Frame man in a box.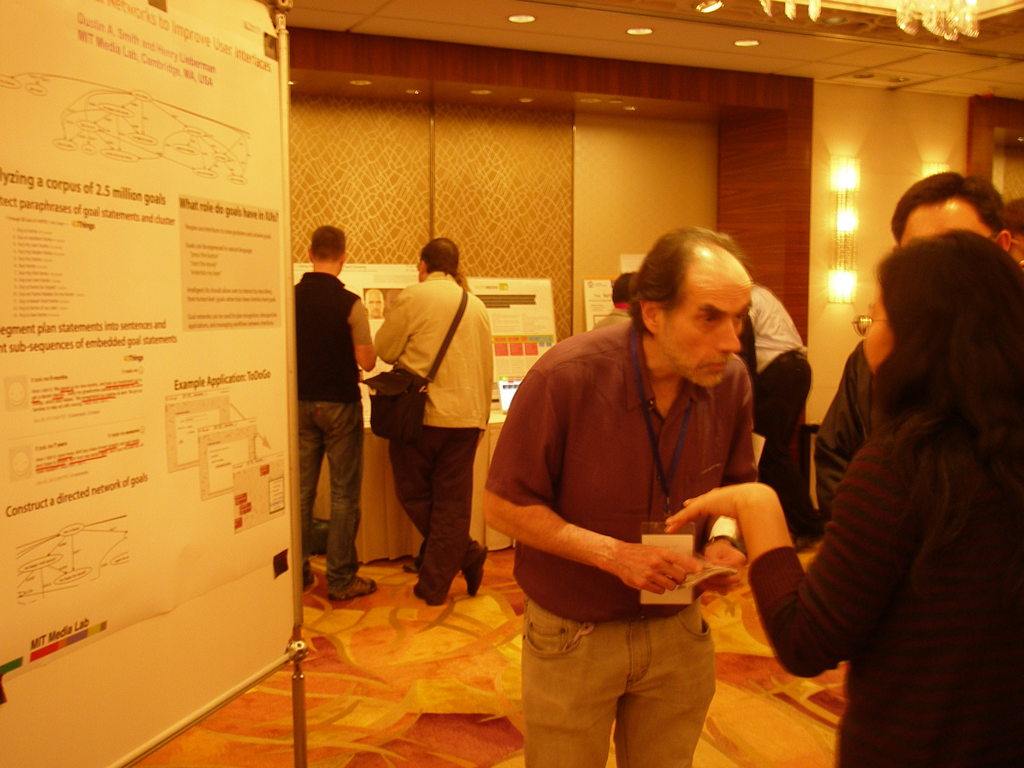
bbox(479, 226, 761, 767).
